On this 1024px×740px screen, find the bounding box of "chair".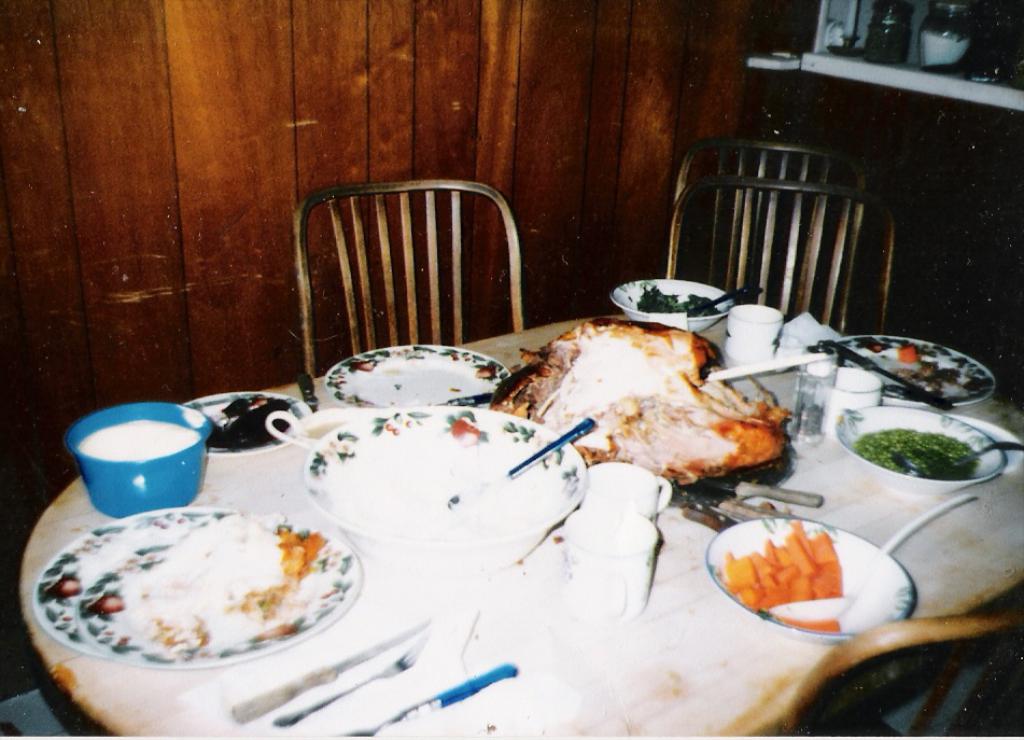
Bounding box: bbox=(663, 178, 897, 333).
